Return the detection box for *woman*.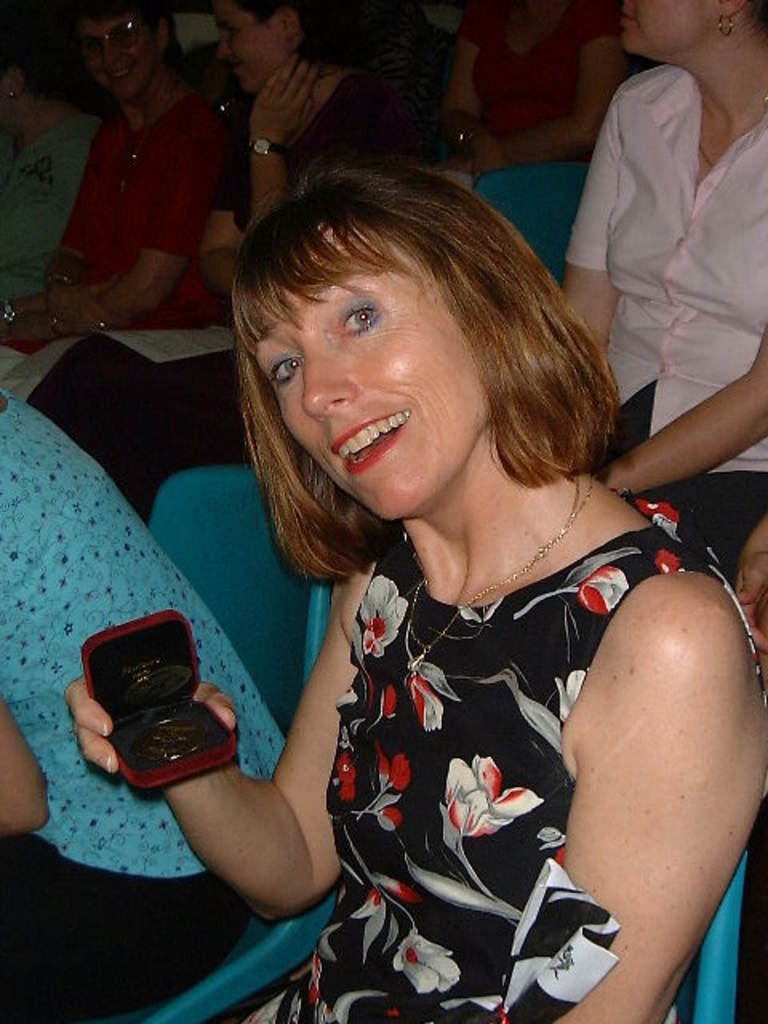
bbox(438, 0, 637, 181).
